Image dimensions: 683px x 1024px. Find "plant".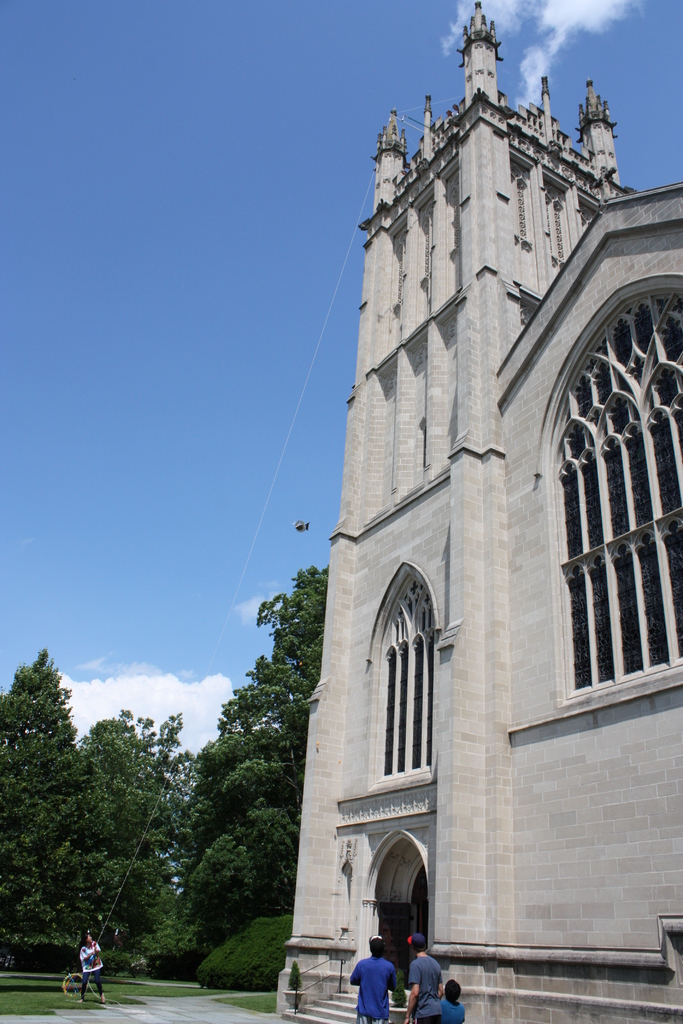
Rect(1, 959, 255, 1020).
